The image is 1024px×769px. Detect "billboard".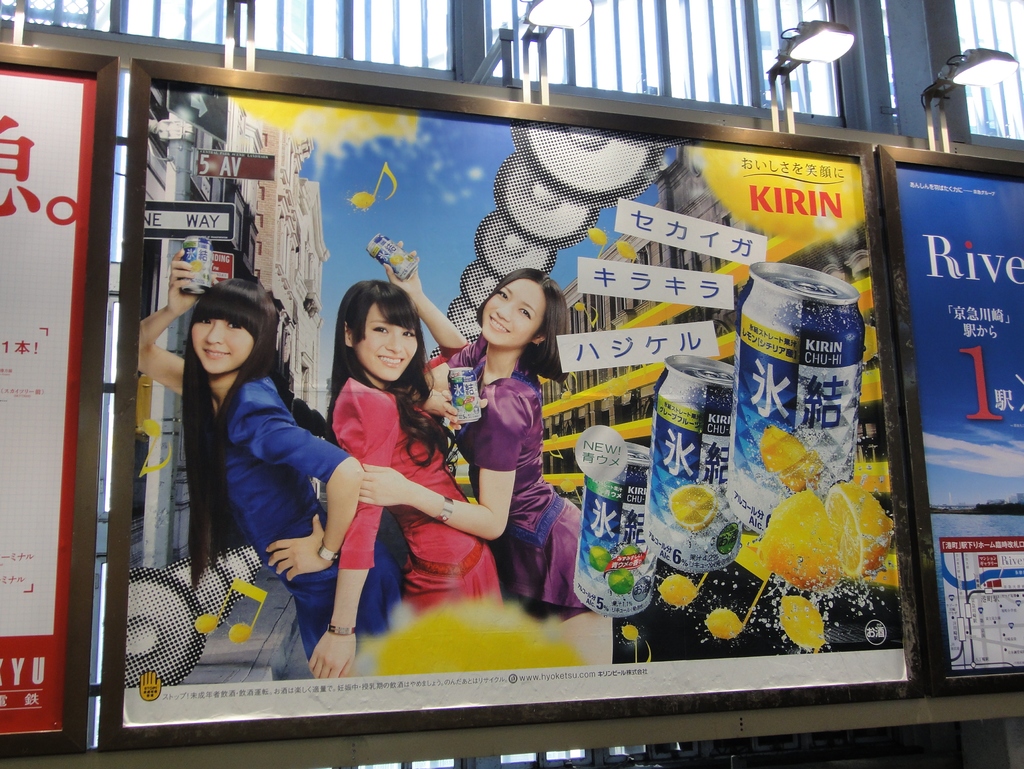
Detection: bbox=[876, 140, 1023, 688].
